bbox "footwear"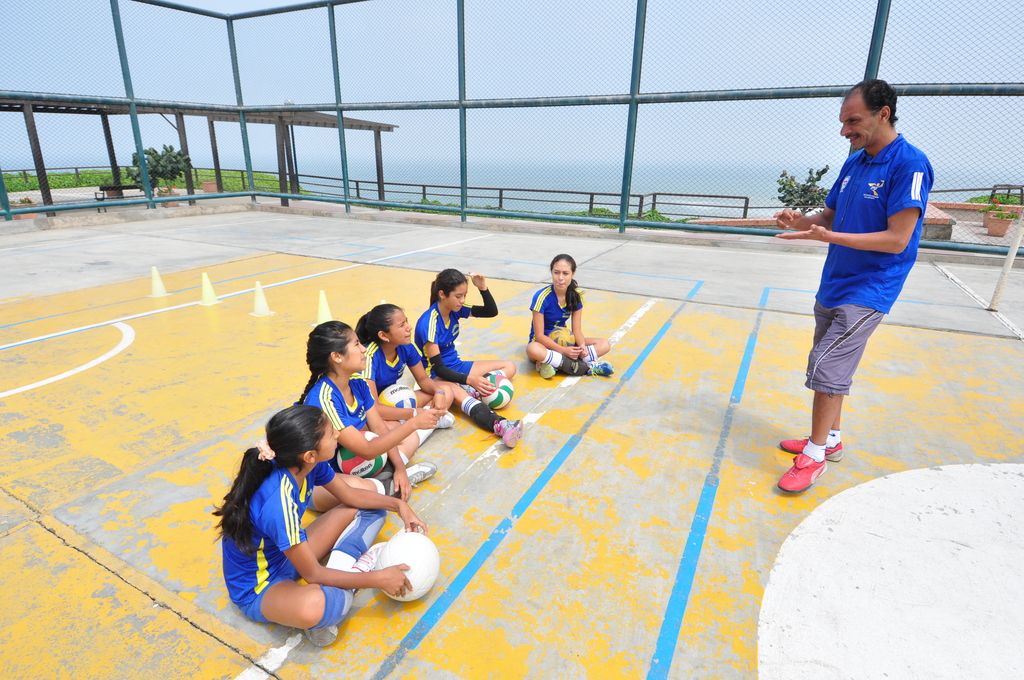
bbox=(415, 407, 453, 429)
